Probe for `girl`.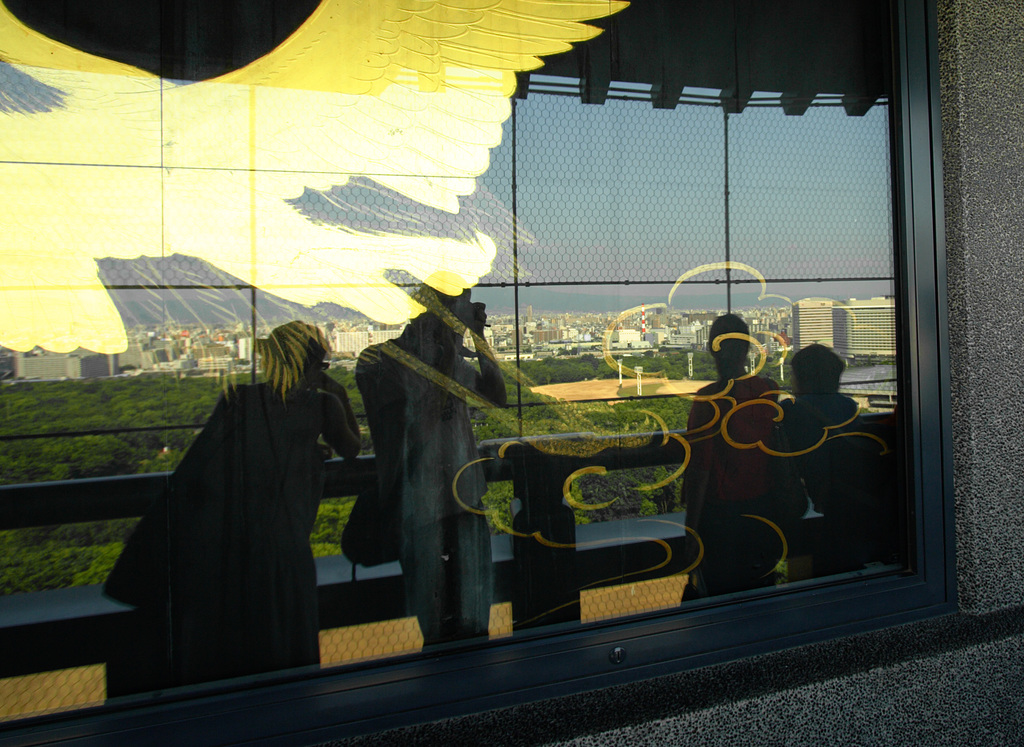
Probe result: detection(96, 318, 367, 690).
